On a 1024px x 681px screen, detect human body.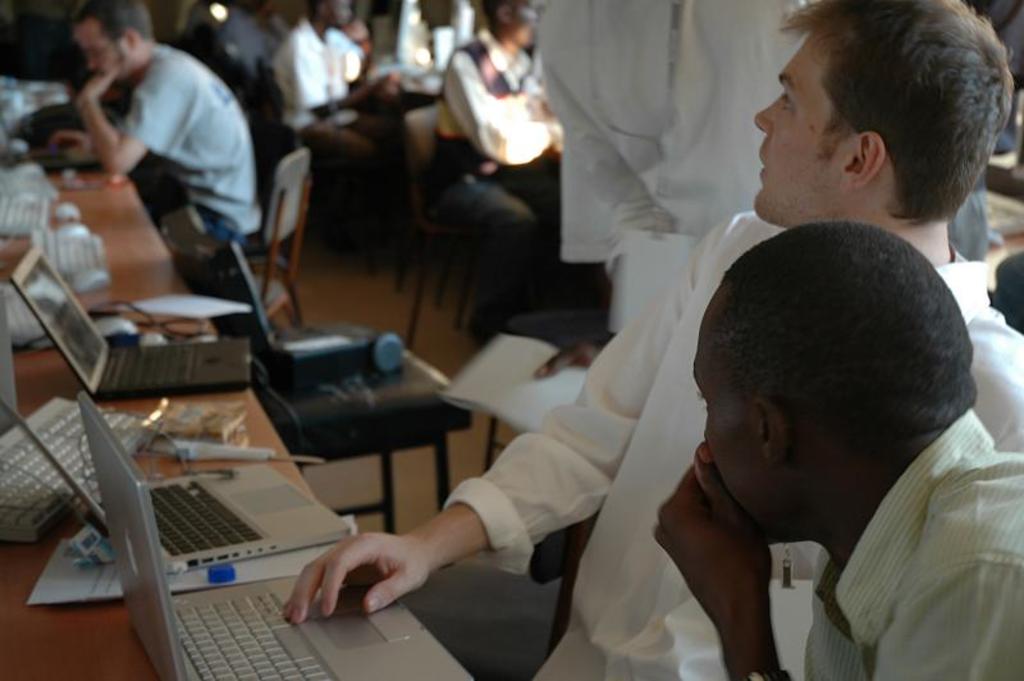
Rect(275, 202, 1023, 680).
